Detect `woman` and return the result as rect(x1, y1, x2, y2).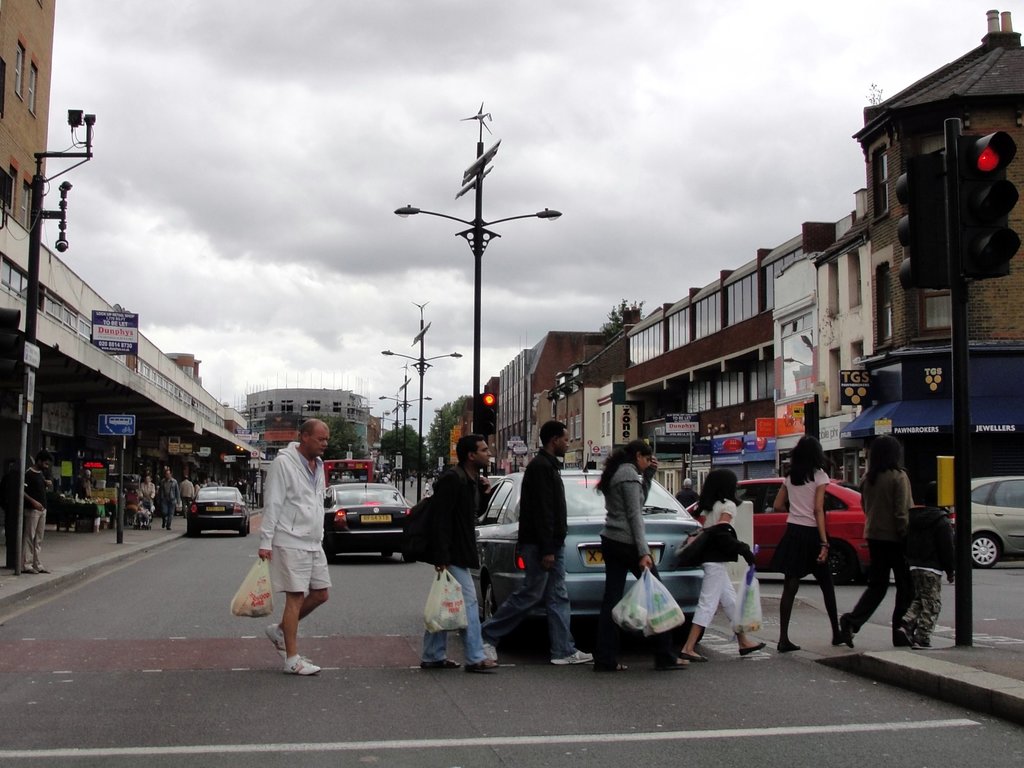
rect(835, 435, 918, 648).
